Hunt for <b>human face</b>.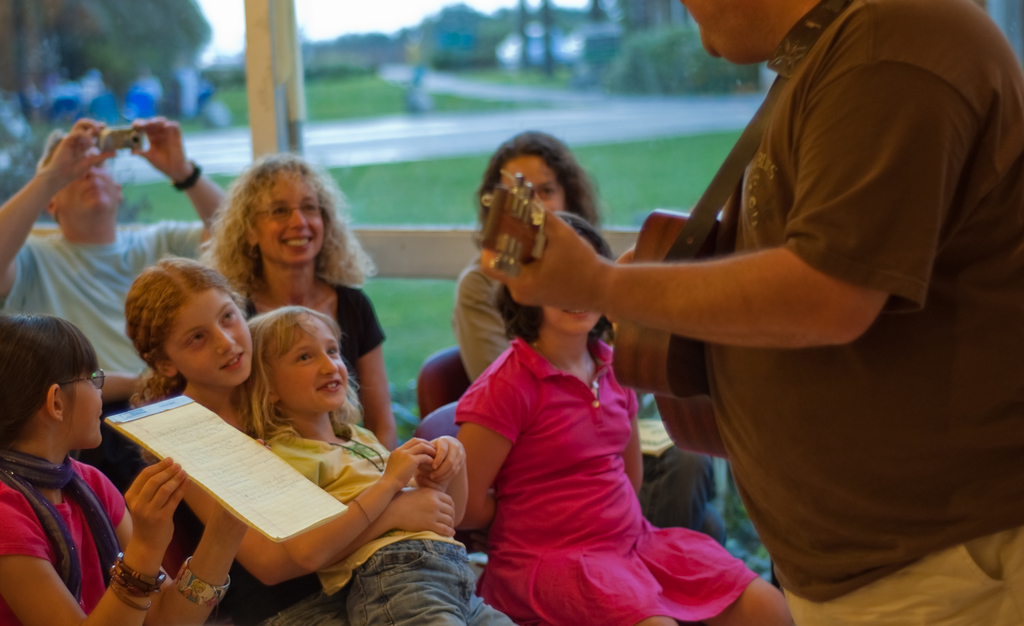
Hunted down at (x1=267, y1=313, x2=348, y2=412).
